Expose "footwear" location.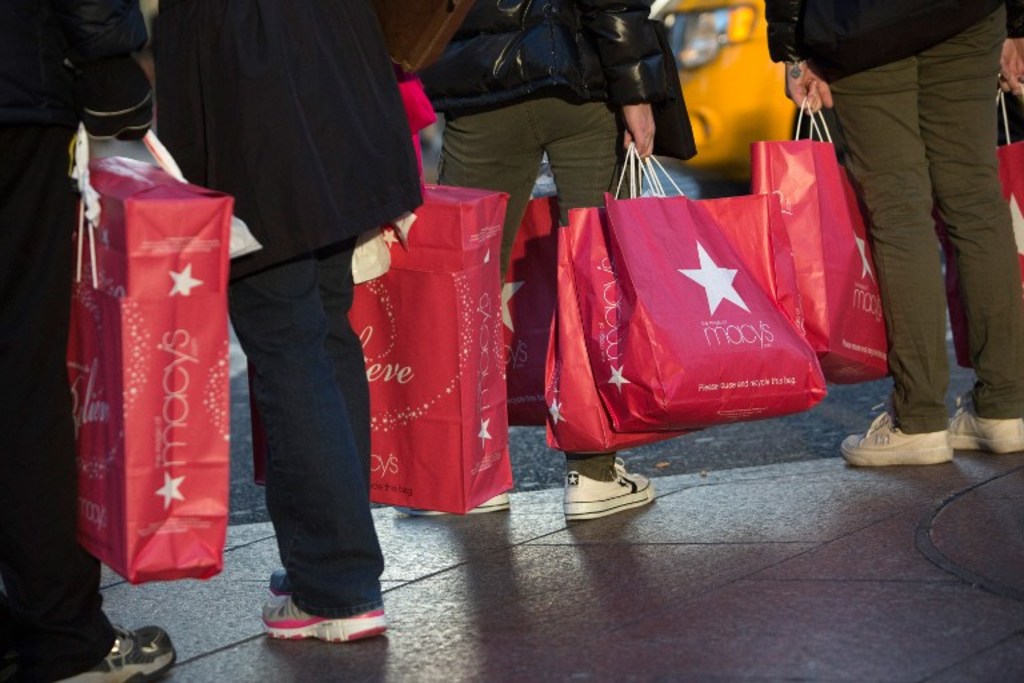
Exposed at [left=260, top=592, right=389, bottom=642].
